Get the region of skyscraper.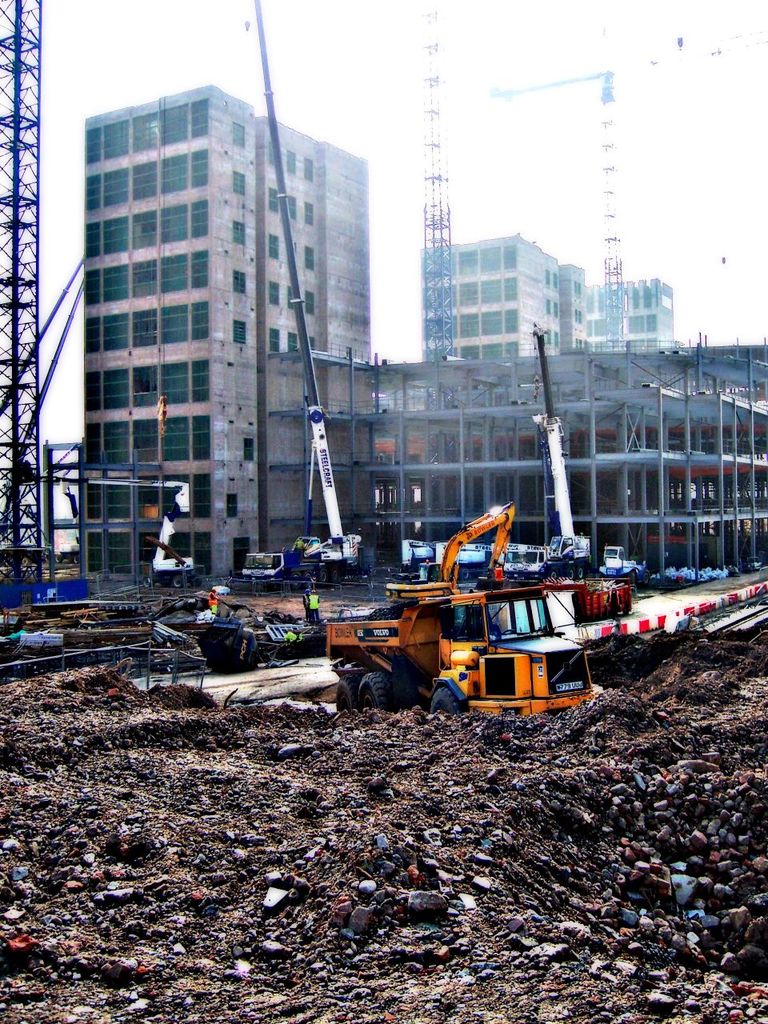
[74, 81, 376, 581].
